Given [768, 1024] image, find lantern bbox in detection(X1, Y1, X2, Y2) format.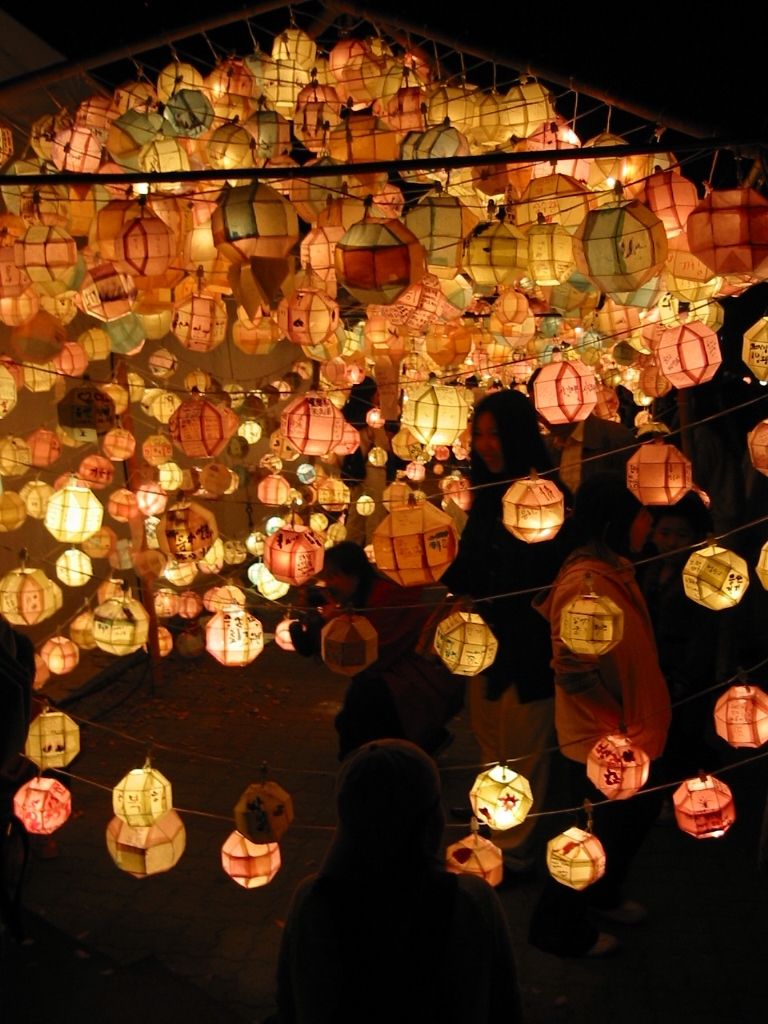
detection(371, 41, 394, 73).
